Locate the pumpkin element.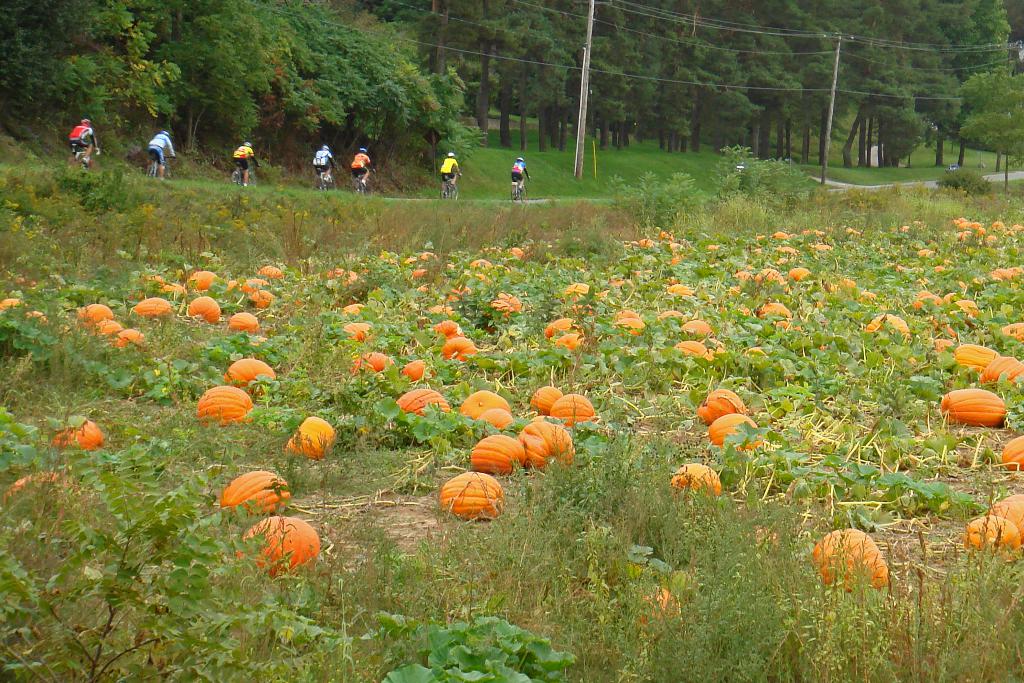
Element bbox: <region>1002, 436, 1023, 466</region>.
